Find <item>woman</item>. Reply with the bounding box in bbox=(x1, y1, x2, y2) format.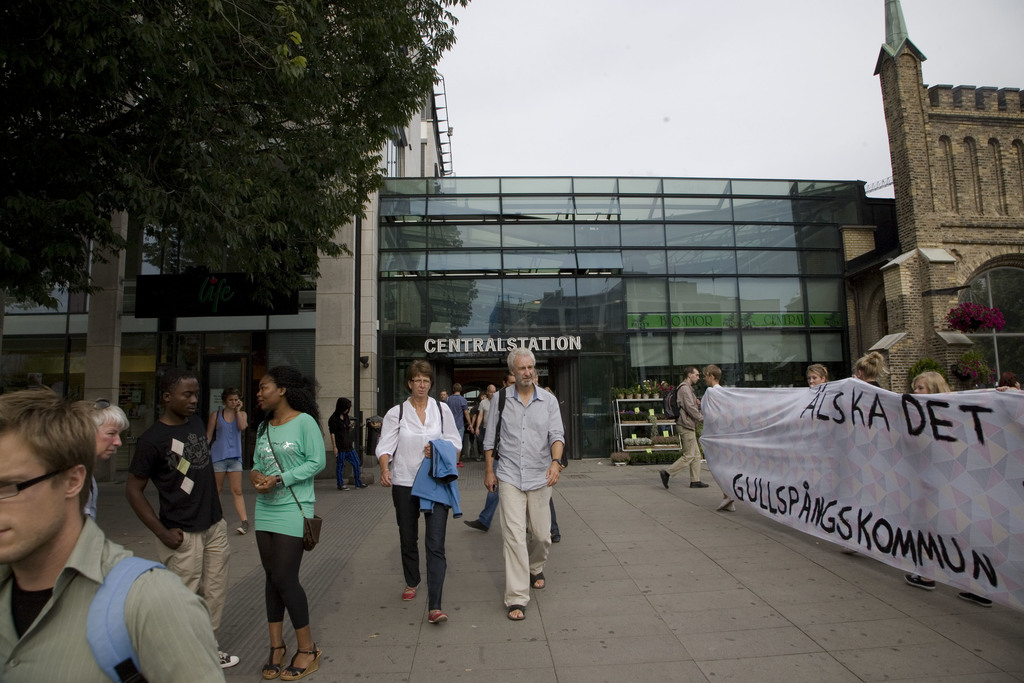
bbox=(227, 370, 324, 666).
